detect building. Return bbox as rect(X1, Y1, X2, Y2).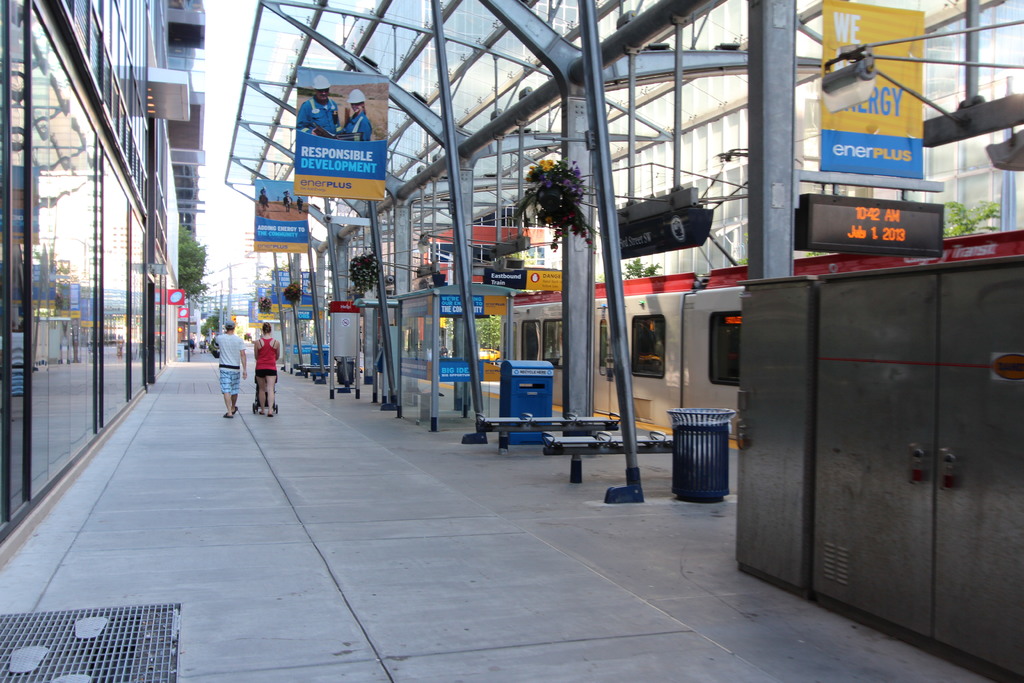
rect(364, 0, 1023, 278).
